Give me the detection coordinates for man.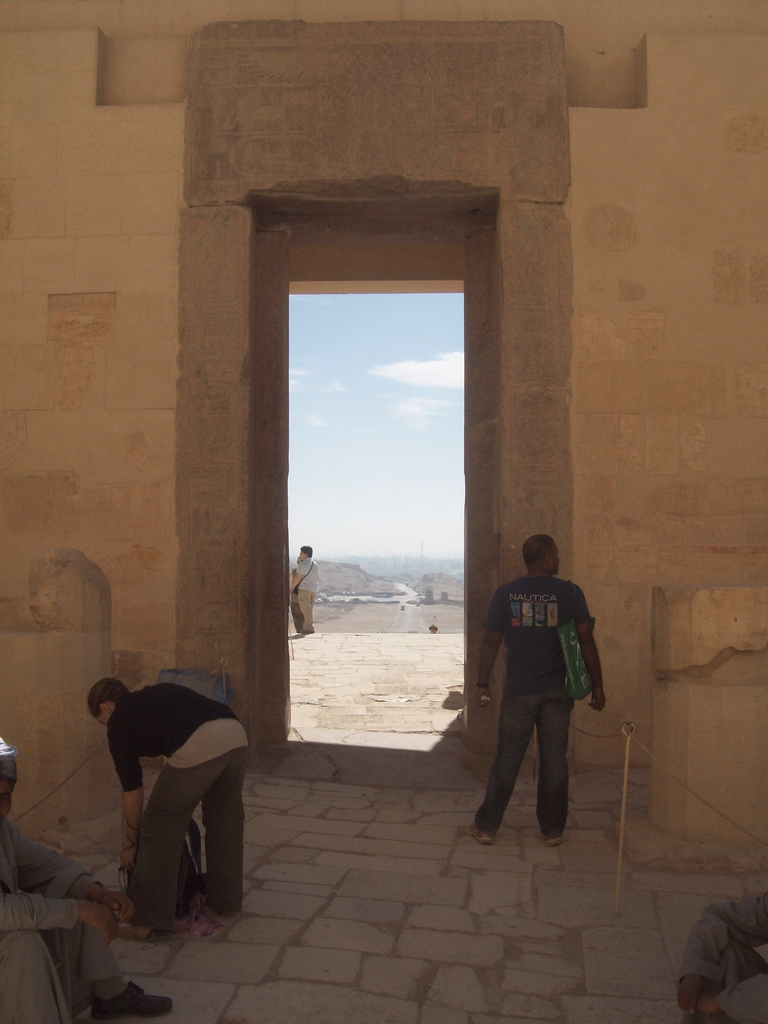
detection(287, 543, 314, 633).
